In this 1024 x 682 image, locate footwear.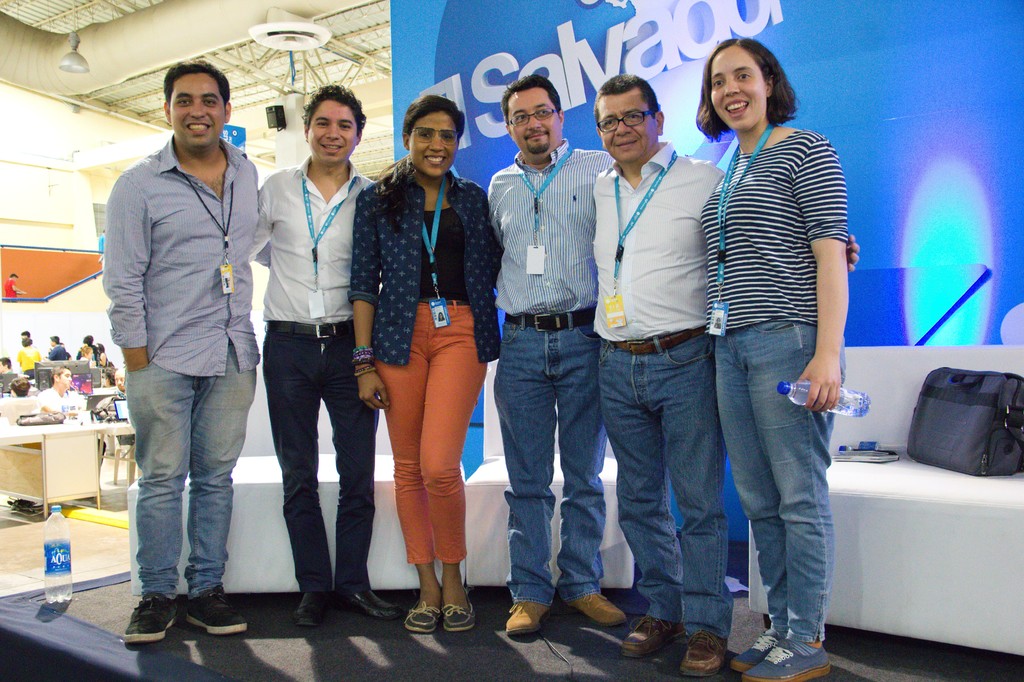
Bounding box: {"x1": 565, "y1": 587, "x2": 624, "y2": 624}.
